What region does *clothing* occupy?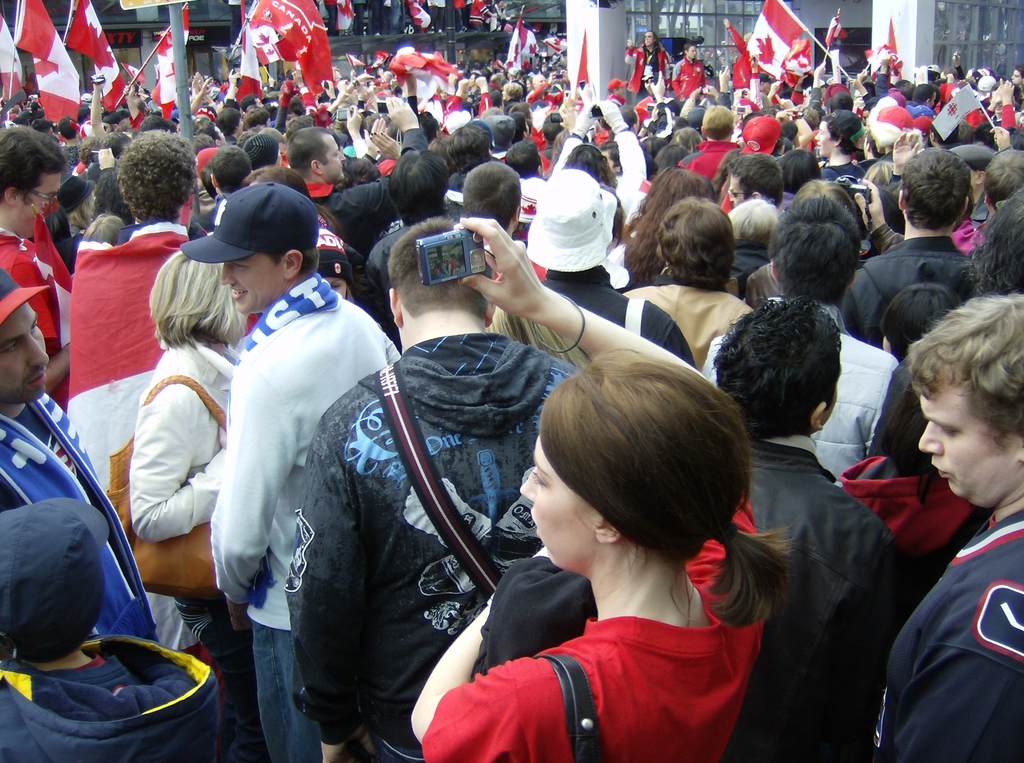
bbox(0, 373, 170, 643).
